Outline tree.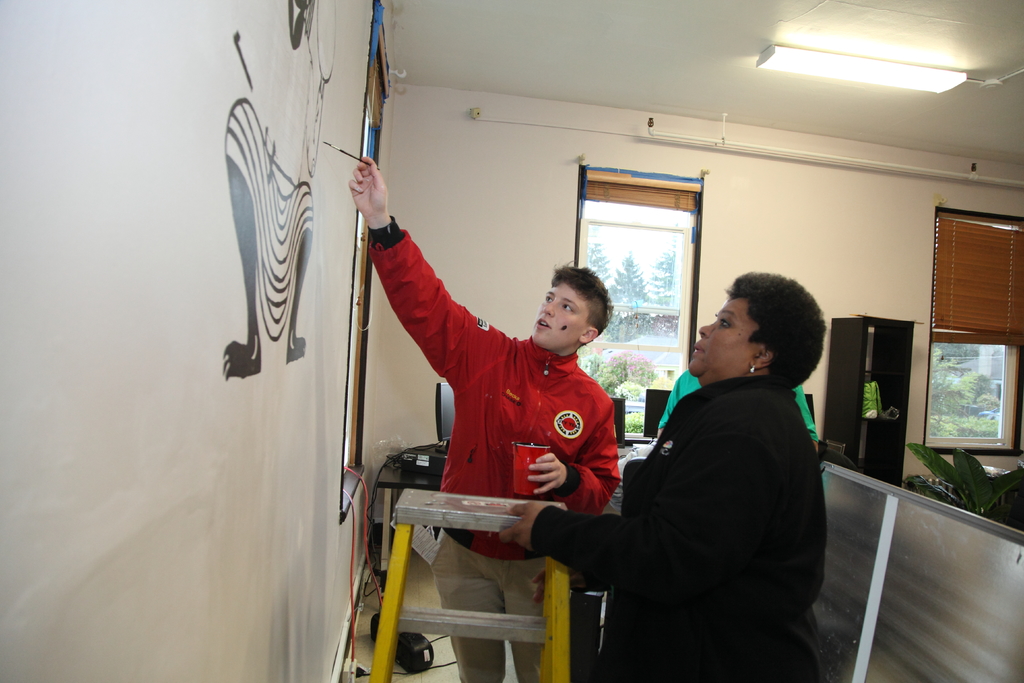
Outline: l=582, t=240, r=598, b=292.
